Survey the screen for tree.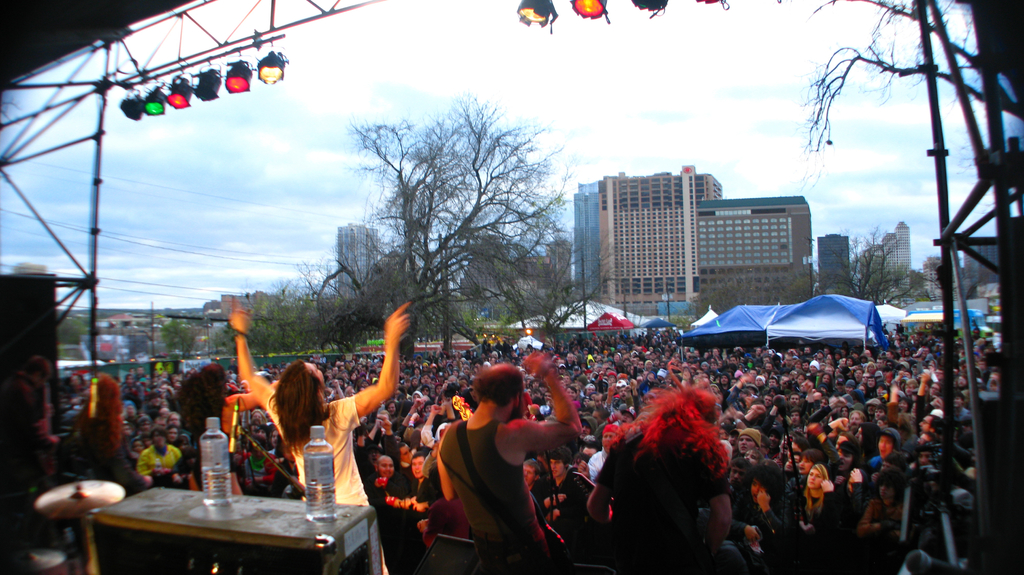
Survey found: 190:239:319:358.
